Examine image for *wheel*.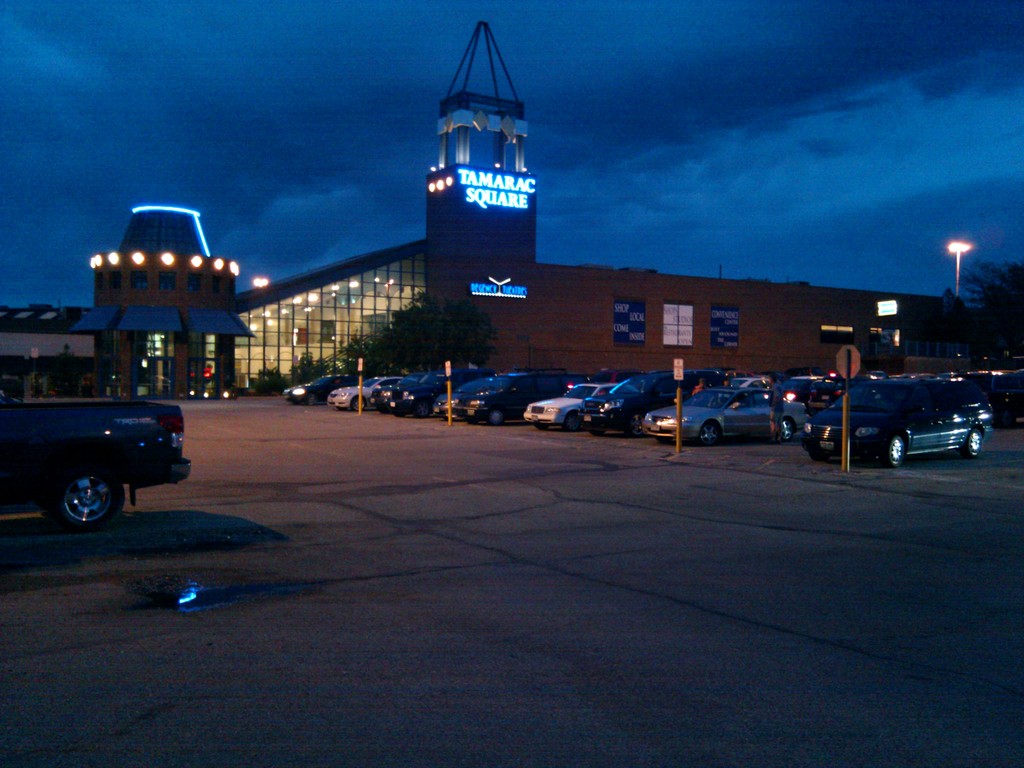
Examination result: [left=566, top=414, right=583, bottom=431].
